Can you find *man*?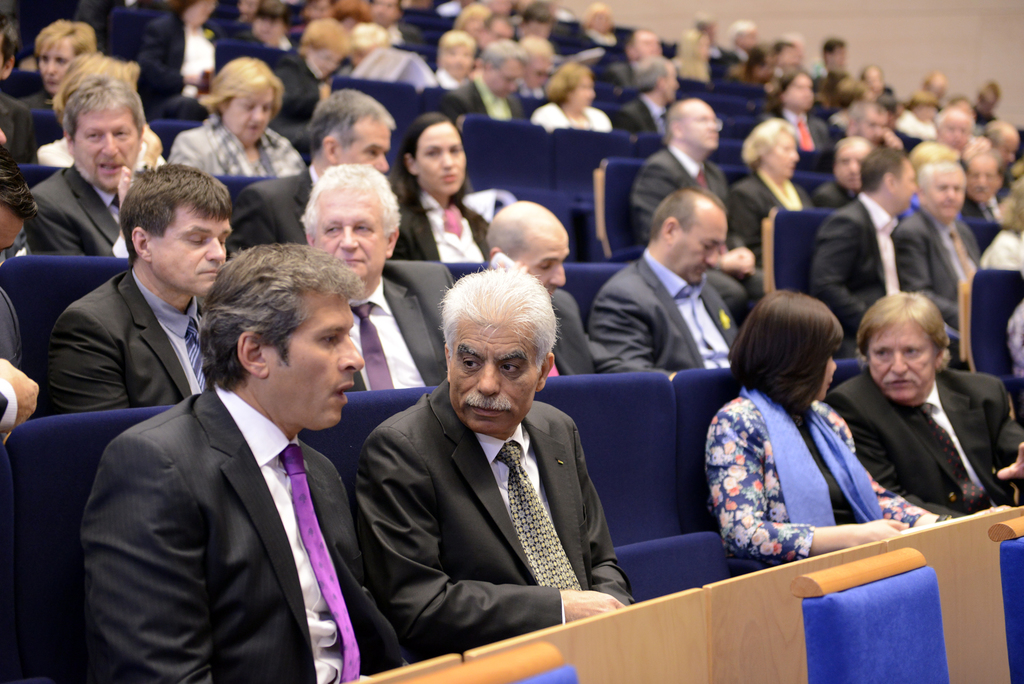
Yes, bounding box: left=0, top=2, right=38, bottom=167.
